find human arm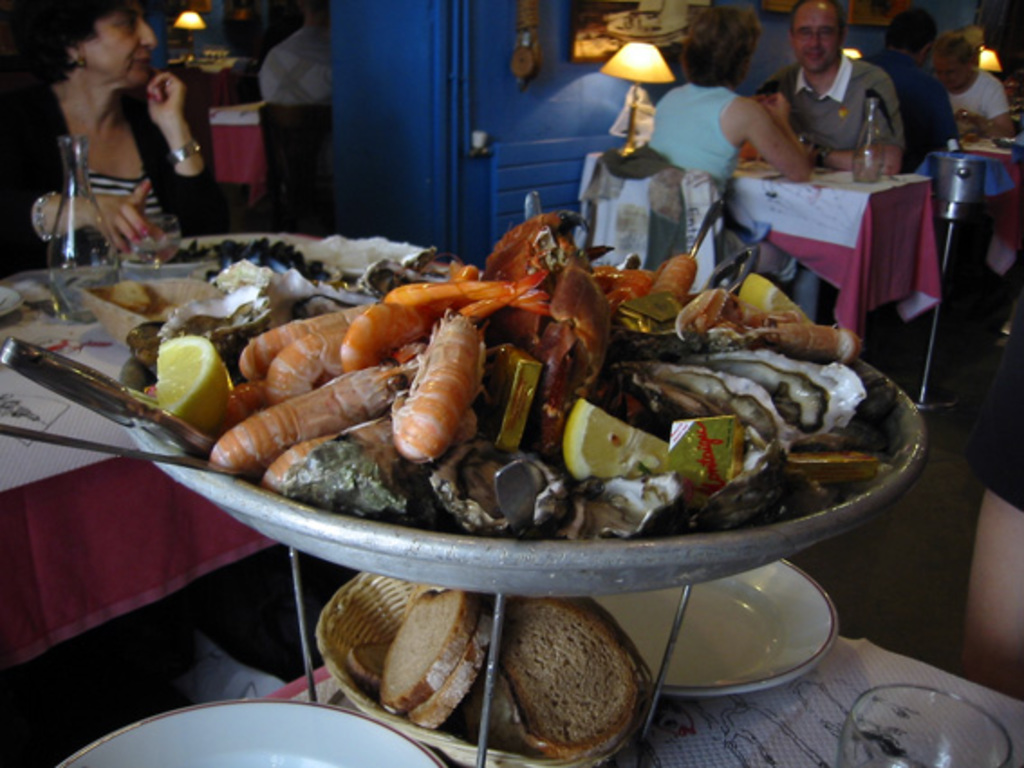
[x1=811, y1=69, x2=910, y2=164]
